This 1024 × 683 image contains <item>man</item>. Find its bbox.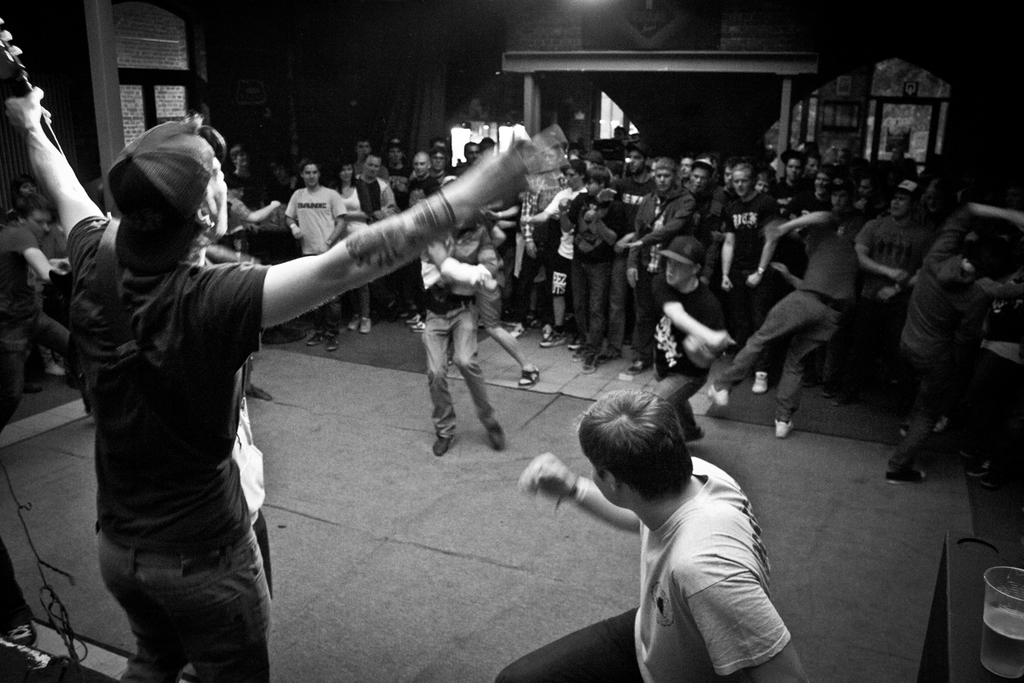
BBox(355, 155, 393, 314).
